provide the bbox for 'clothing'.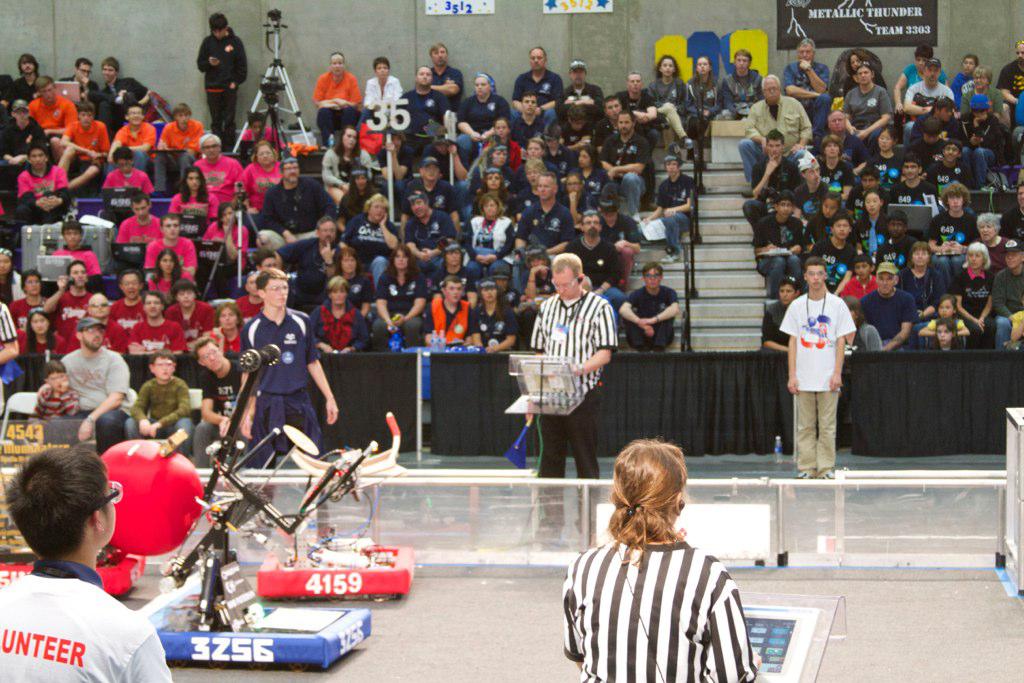
box=[115, 123, 158, 159].
